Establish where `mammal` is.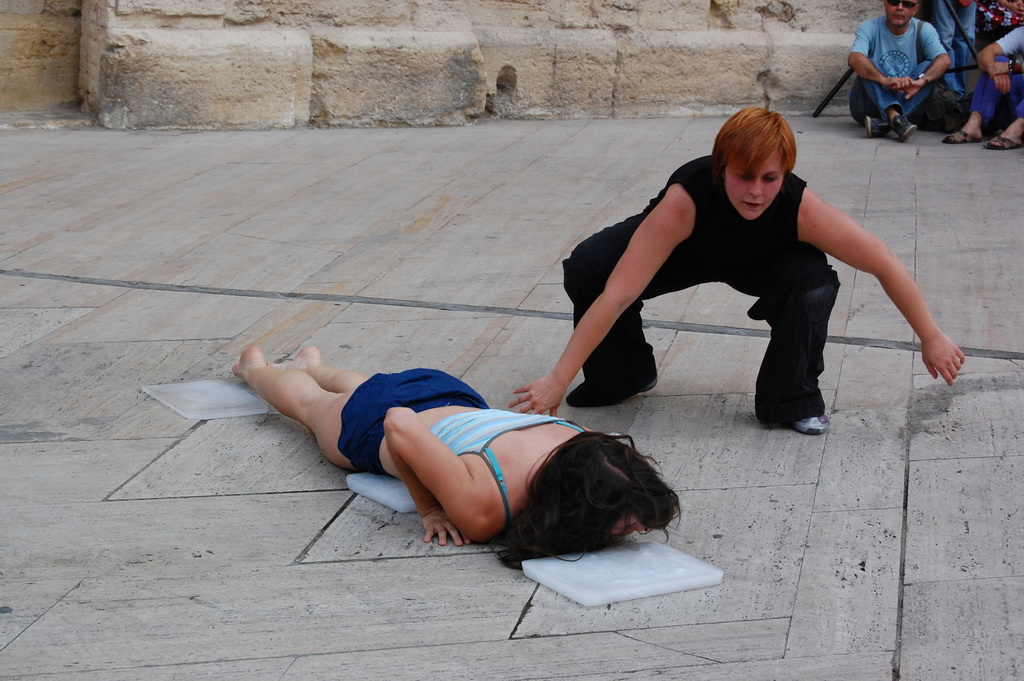
Established at 851, 0, 945, 140.
